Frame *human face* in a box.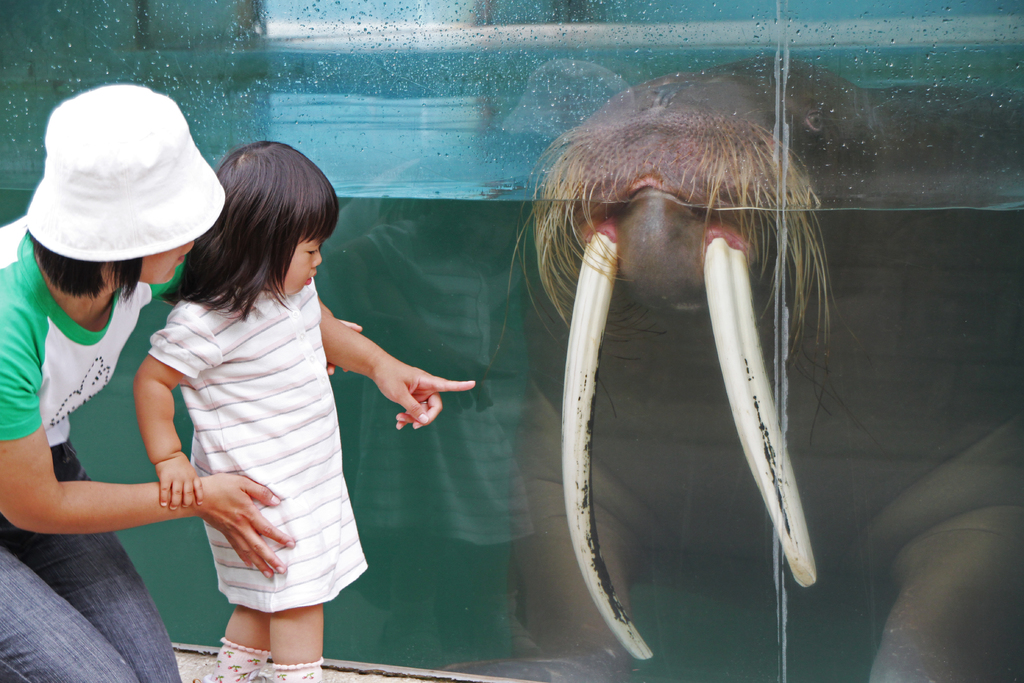
x1=263, y1=237, x2=323, y2=297.
